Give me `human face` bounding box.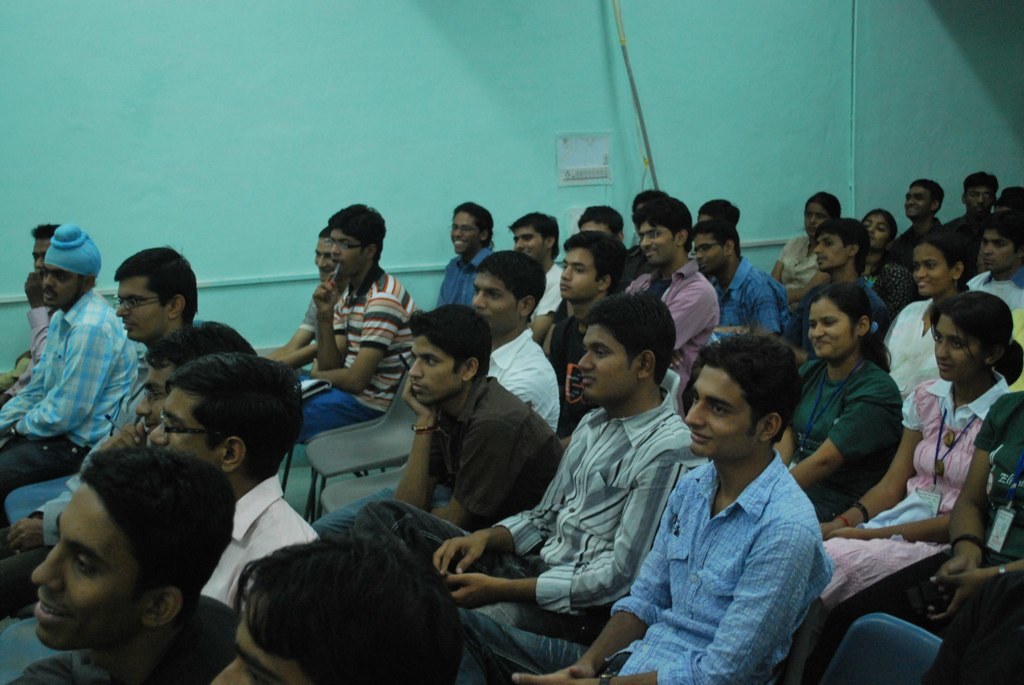
327,232,369,271.
